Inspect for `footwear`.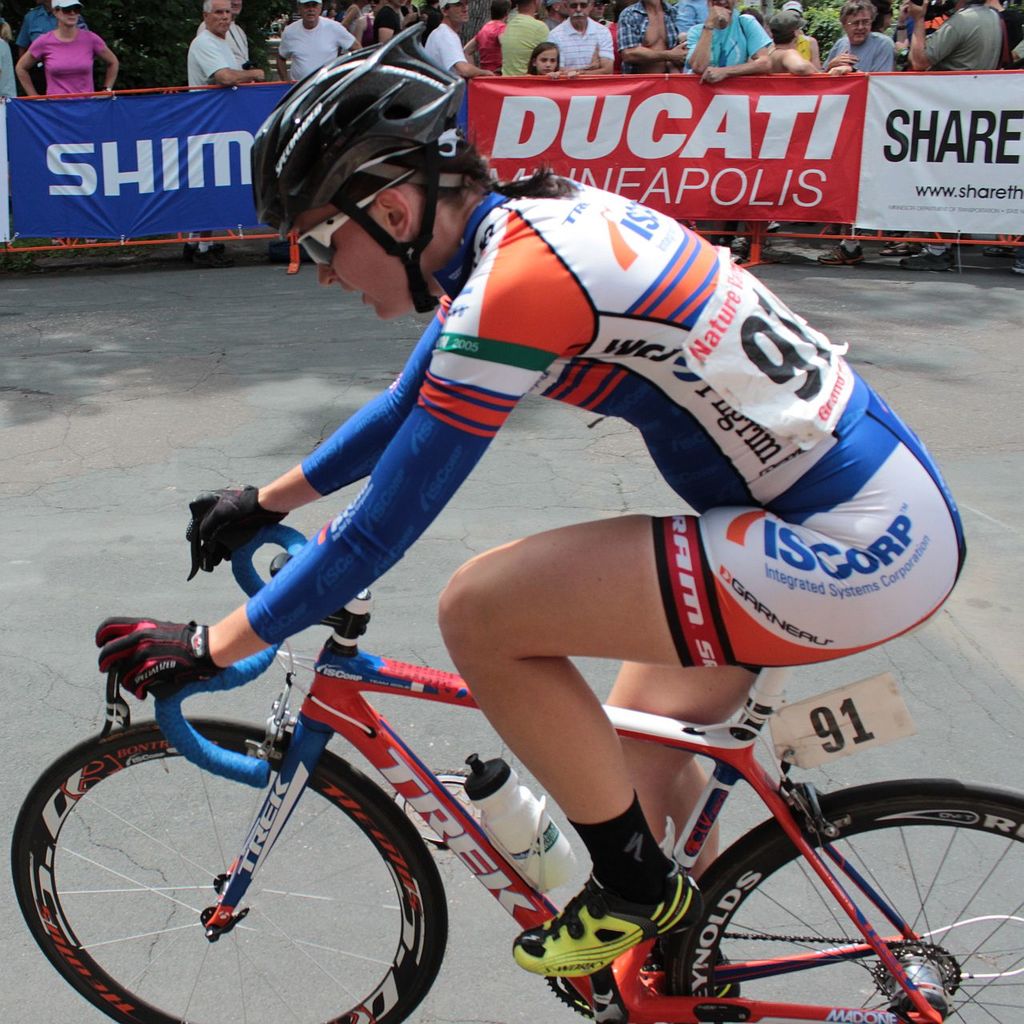
Inspection: select_region(898, 247, 953, 275).
